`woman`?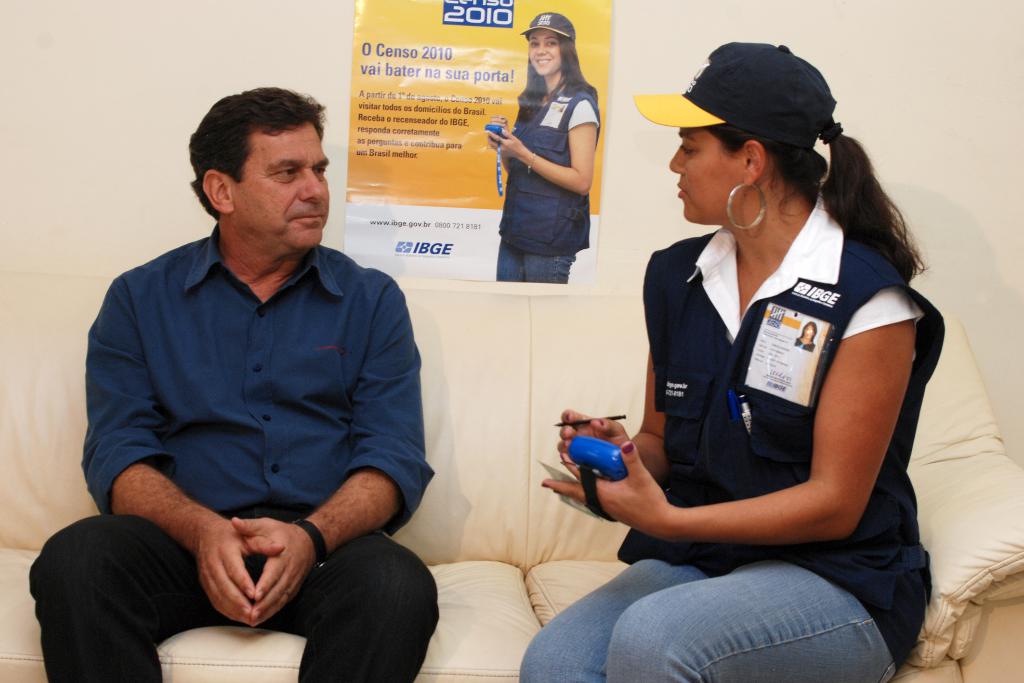
l=515, t=40, r=952, b=682
